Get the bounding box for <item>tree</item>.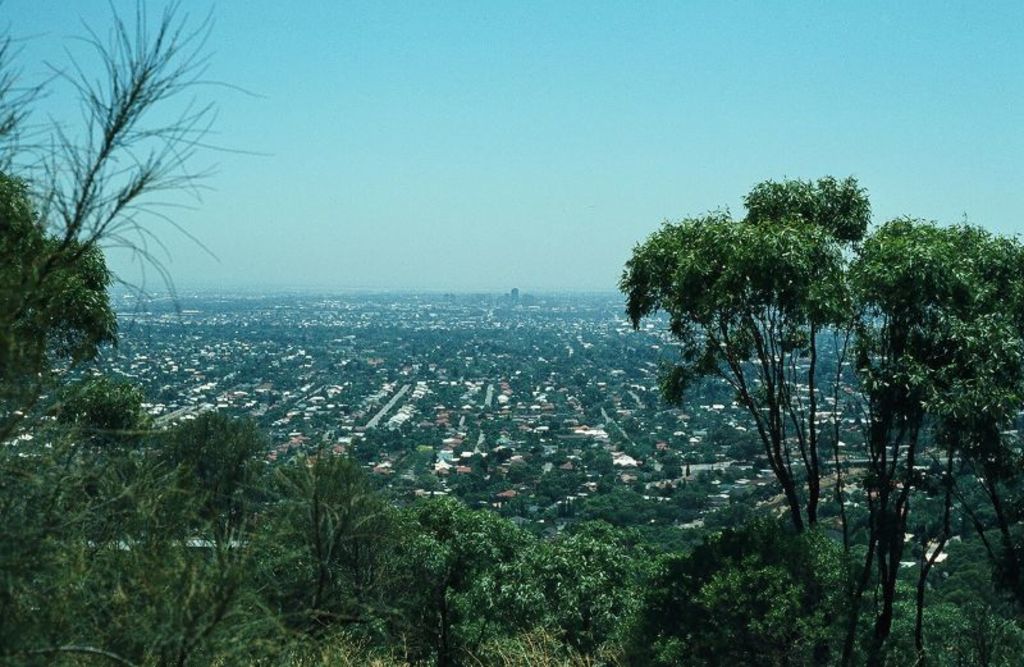
<bbox>421, 328, 479, 389</bbox>.
